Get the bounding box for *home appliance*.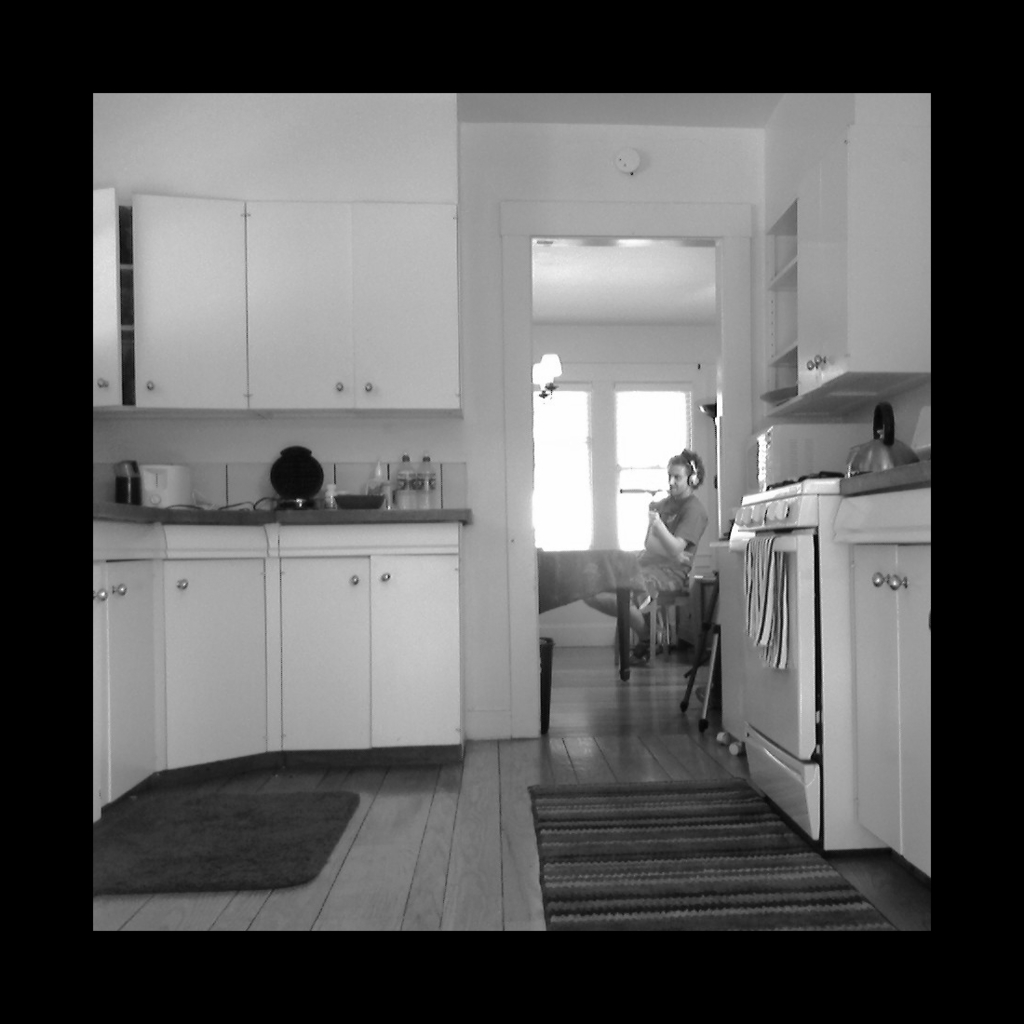
x1=726 y1=444 x2=922 y2=825.
